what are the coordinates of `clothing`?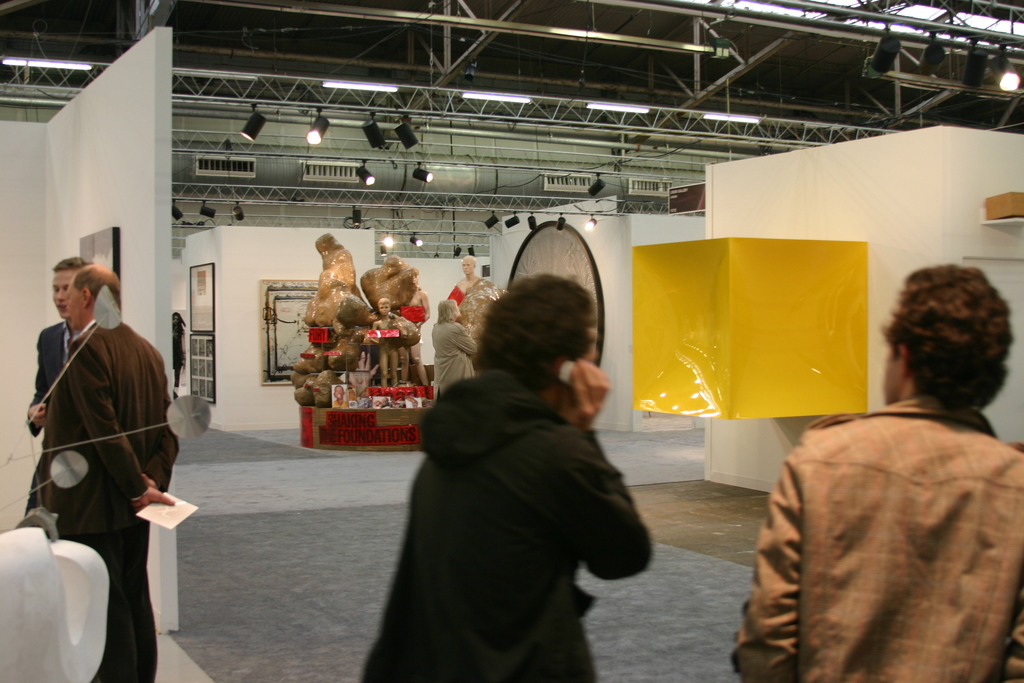
26,314,68,516.
